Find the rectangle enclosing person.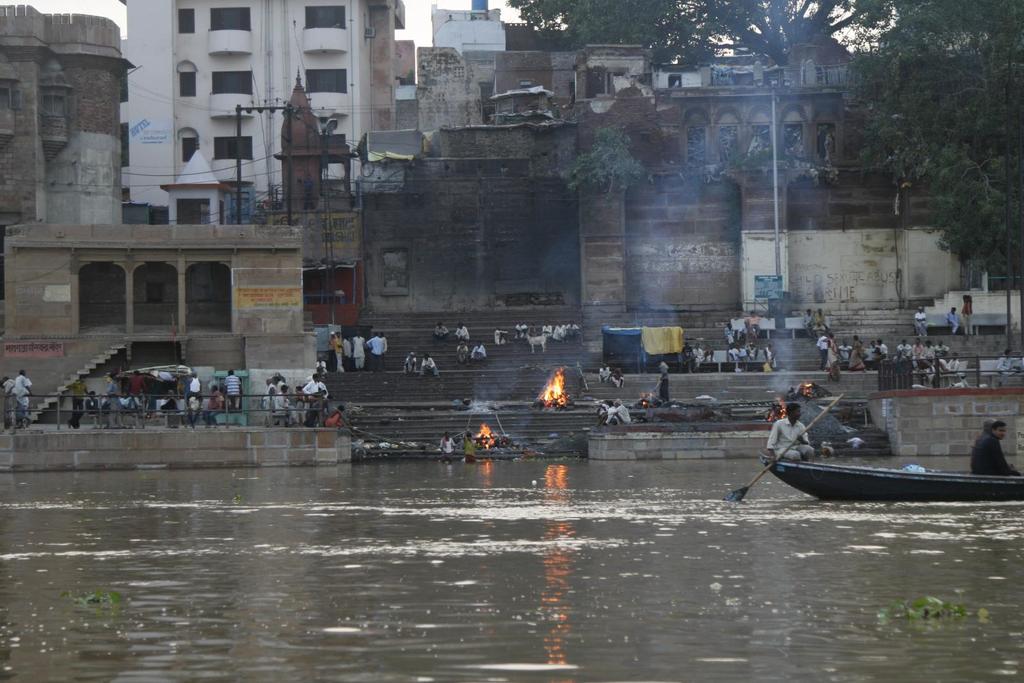
locate(842, 340, 850, 365).
